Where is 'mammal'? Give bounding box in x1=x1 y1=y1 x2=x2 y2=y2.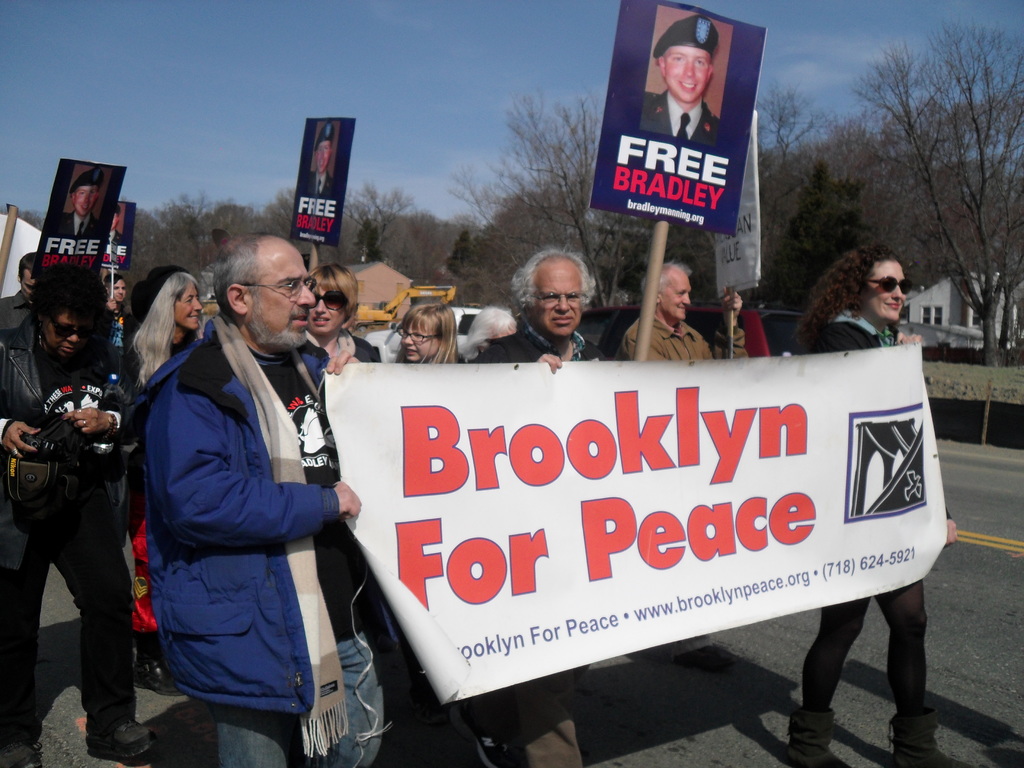
x1=117 y1=257 x2=371 y2=757.
